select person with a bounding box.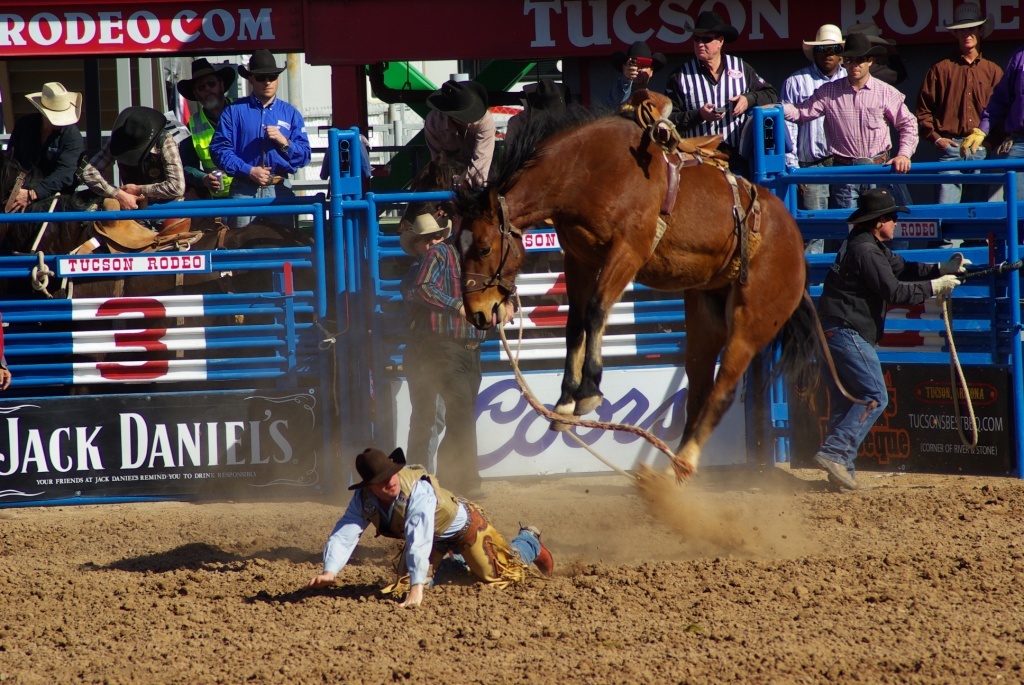
bbox=[64, 110, 183, 253].
